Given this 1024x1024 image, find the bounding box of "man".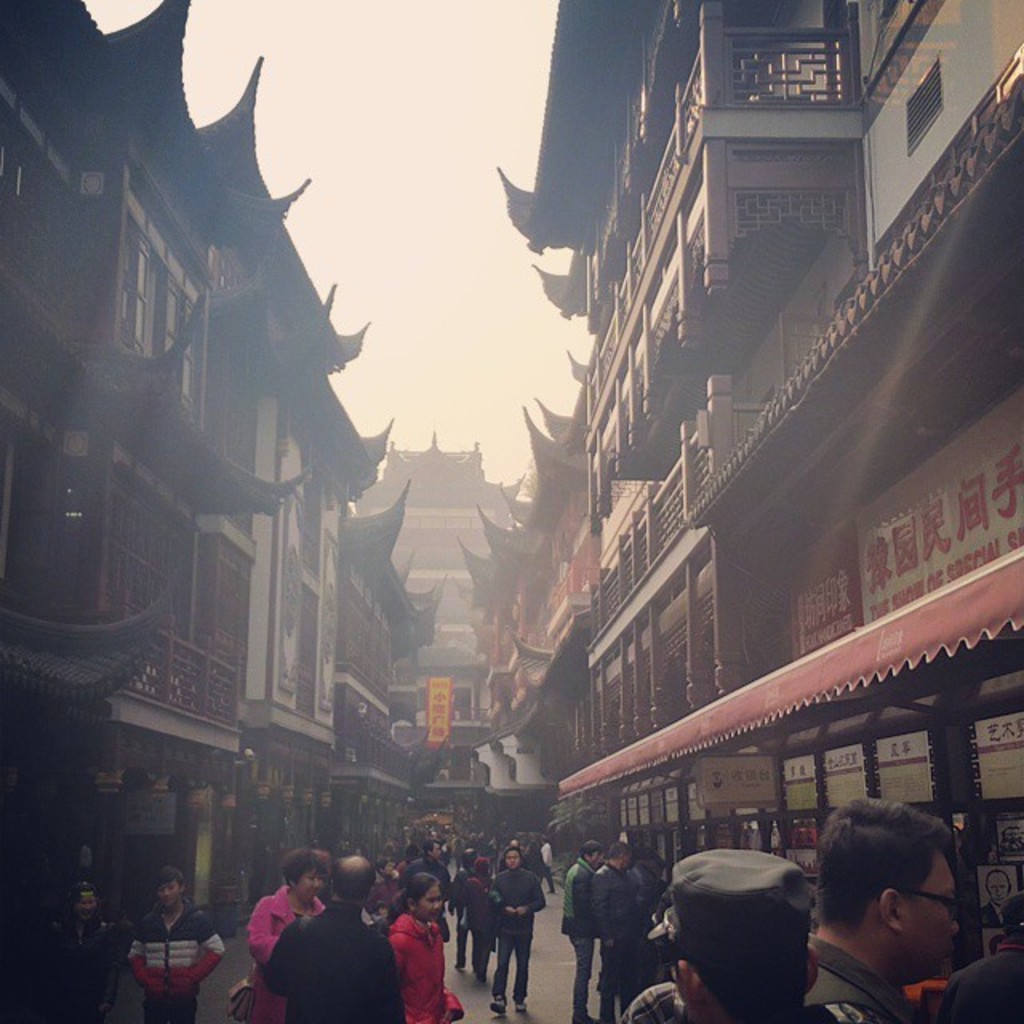
{"x1": 258, "y1": 877, "x2": 389, "y2": 1019}.
